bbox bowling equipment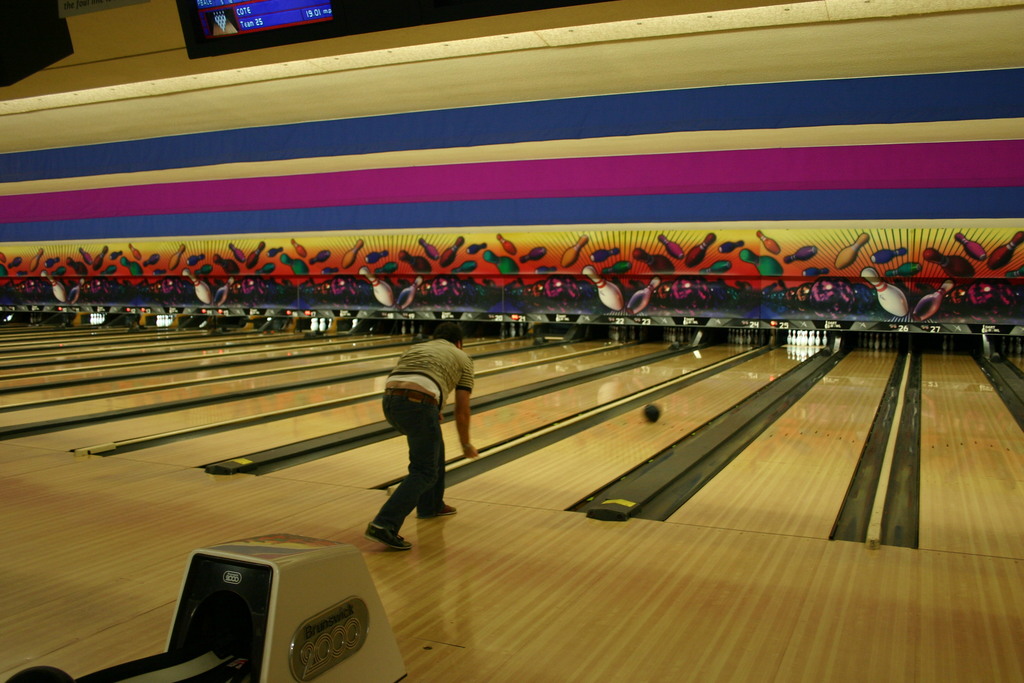
Rect(120, 258, 144, 276)
